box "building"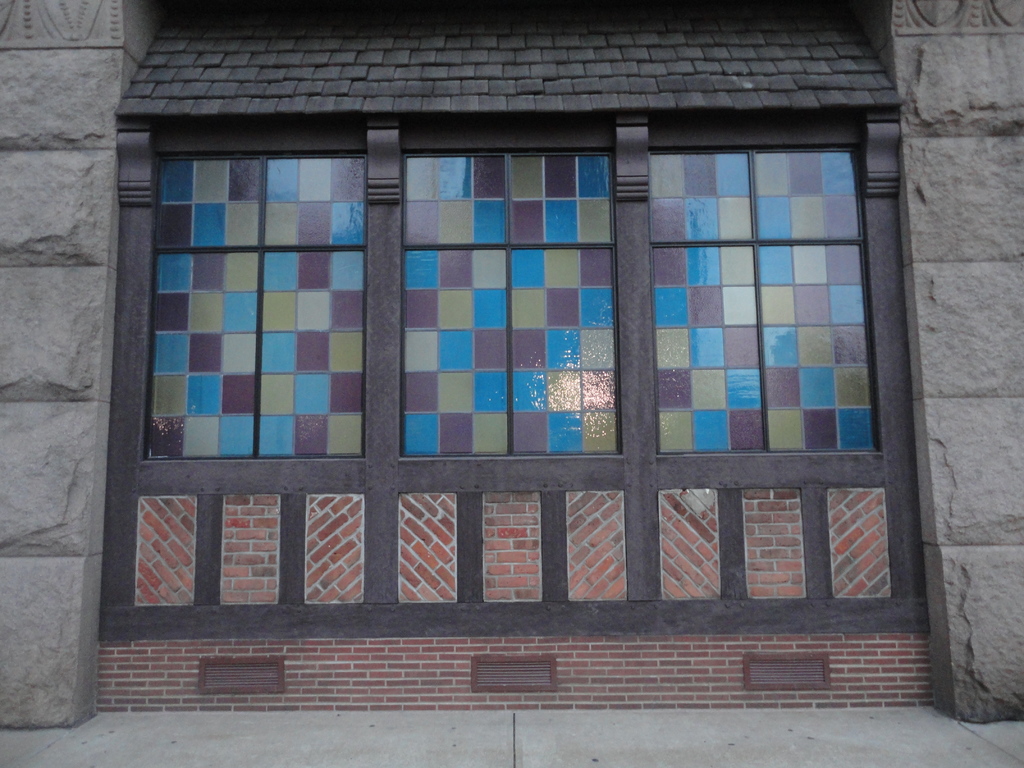
box(0, 0, 1023, 767)
